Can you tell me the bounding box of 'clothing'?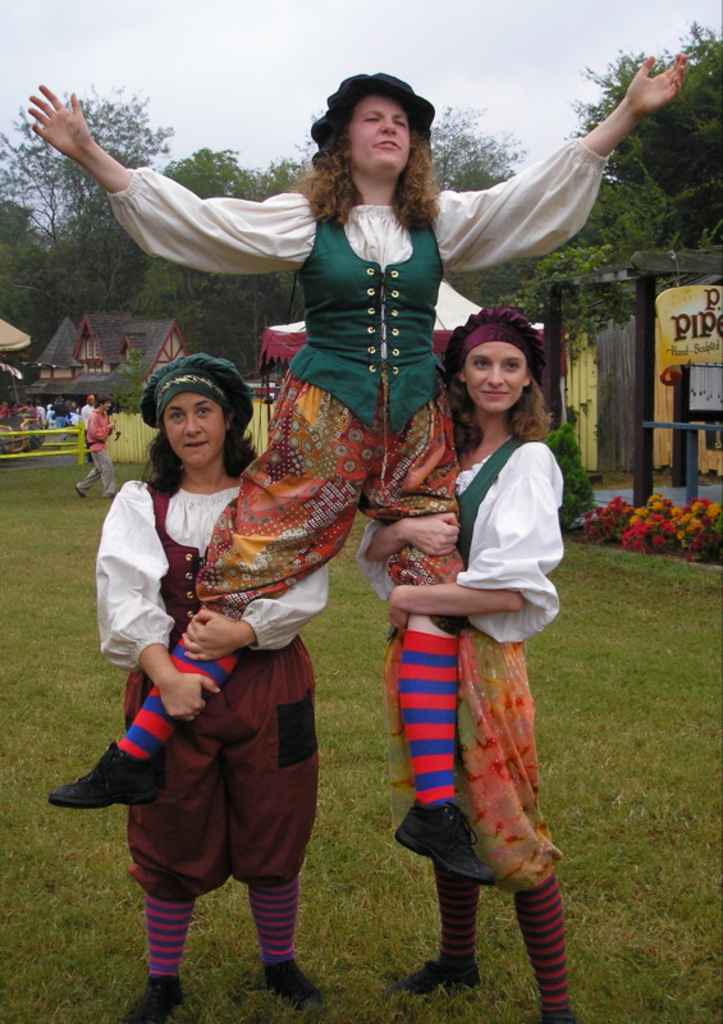
(358, 431, 567, 895).
